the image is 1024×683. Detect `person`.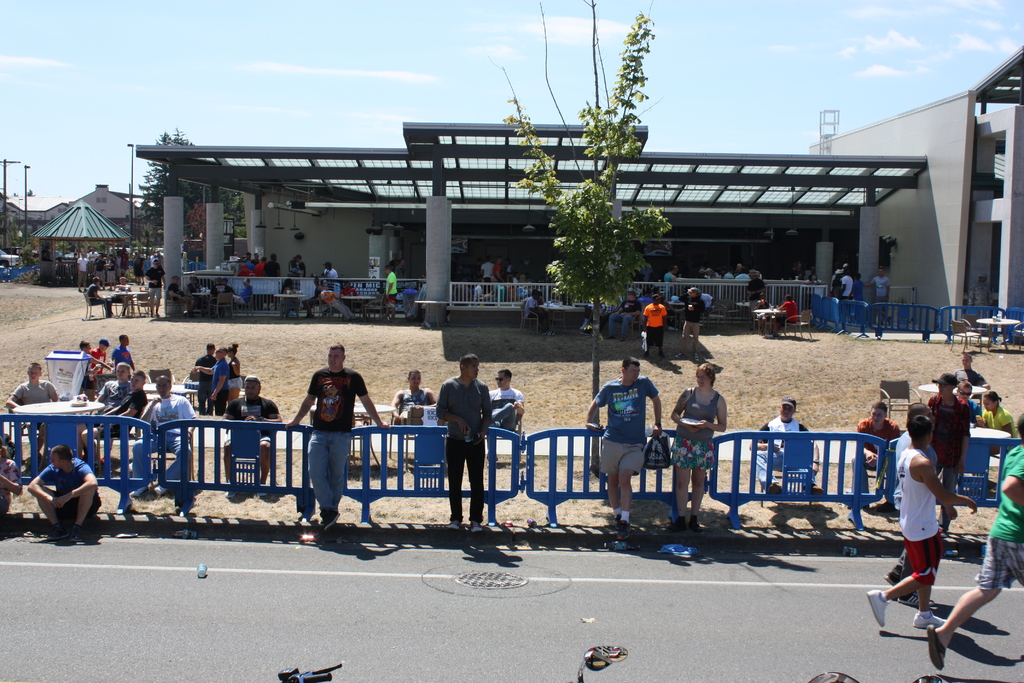
Detection: box=[744, 270, 767, 329].
